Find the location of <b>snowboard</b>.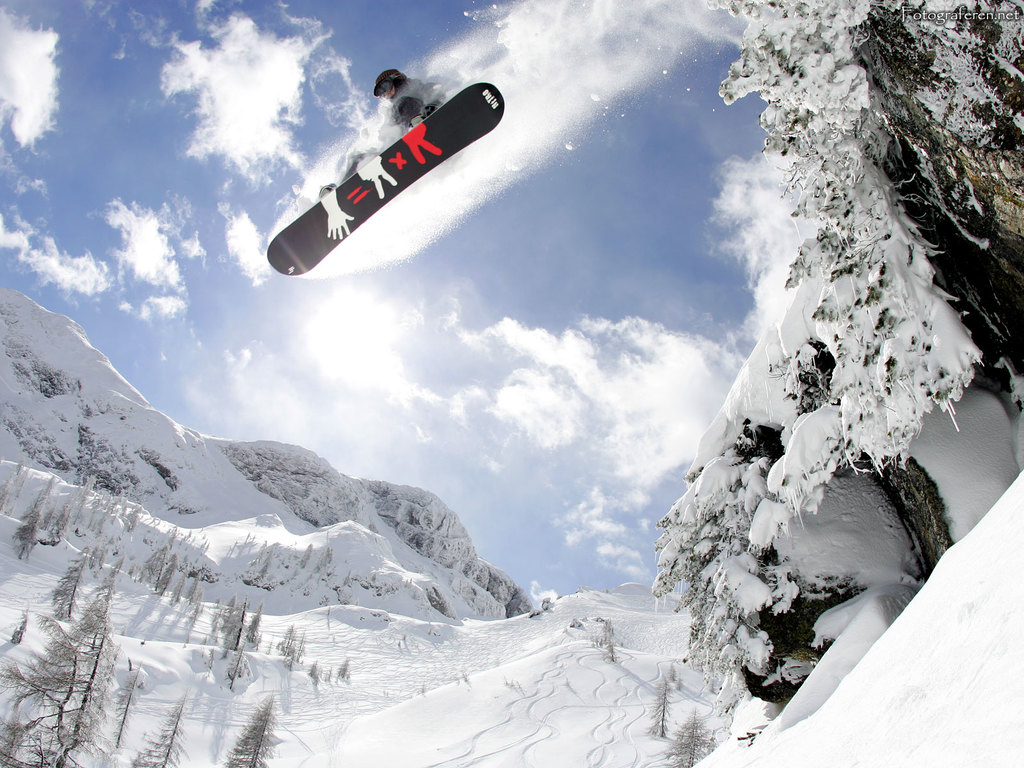
Location: BBox(267, 82, 506, 275).
